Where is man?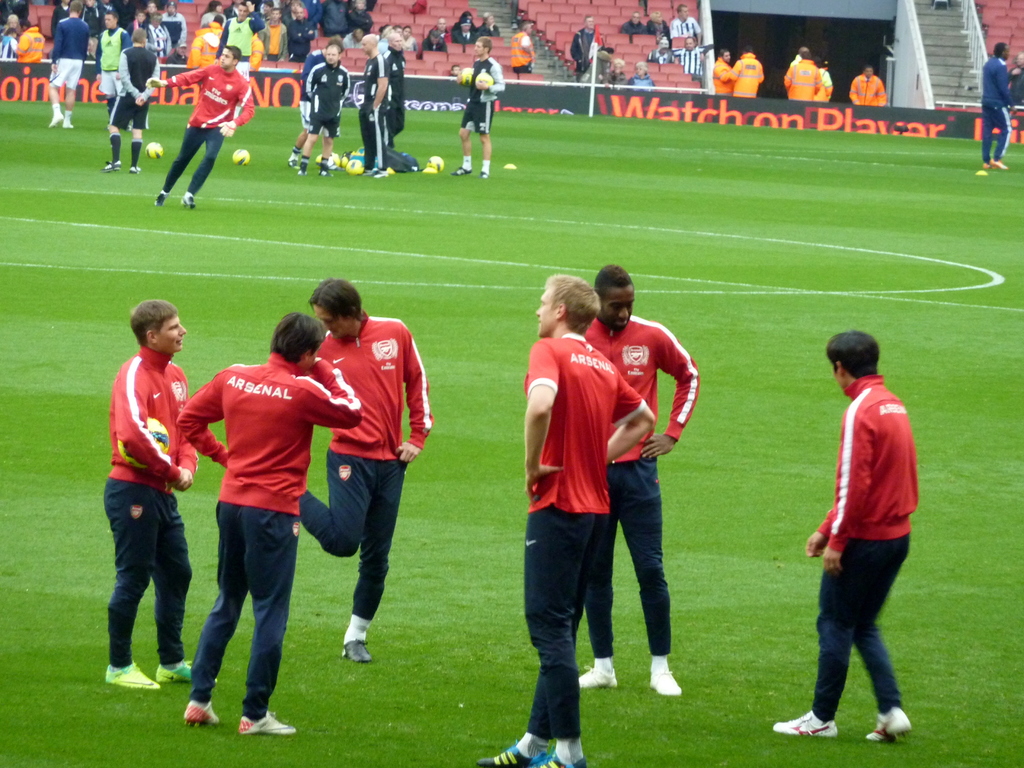
185 11 223 68.
